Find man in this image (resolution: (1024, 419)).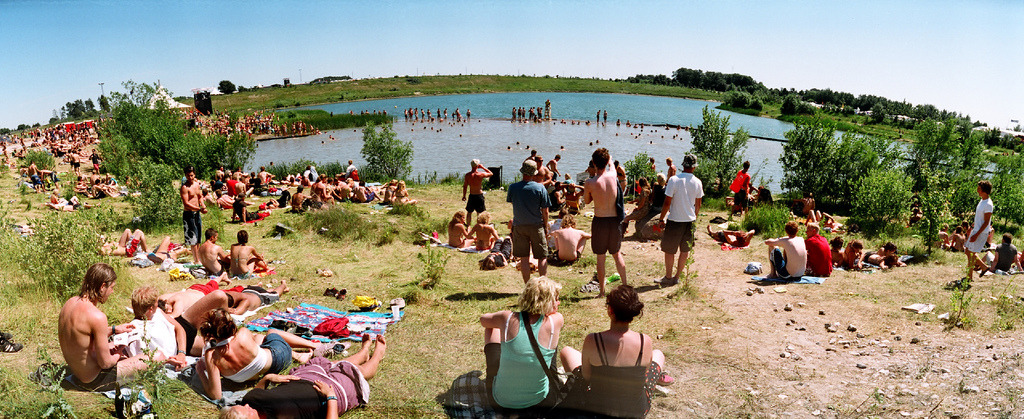
[x1=88, y1=150, x2=102, y2=172].
